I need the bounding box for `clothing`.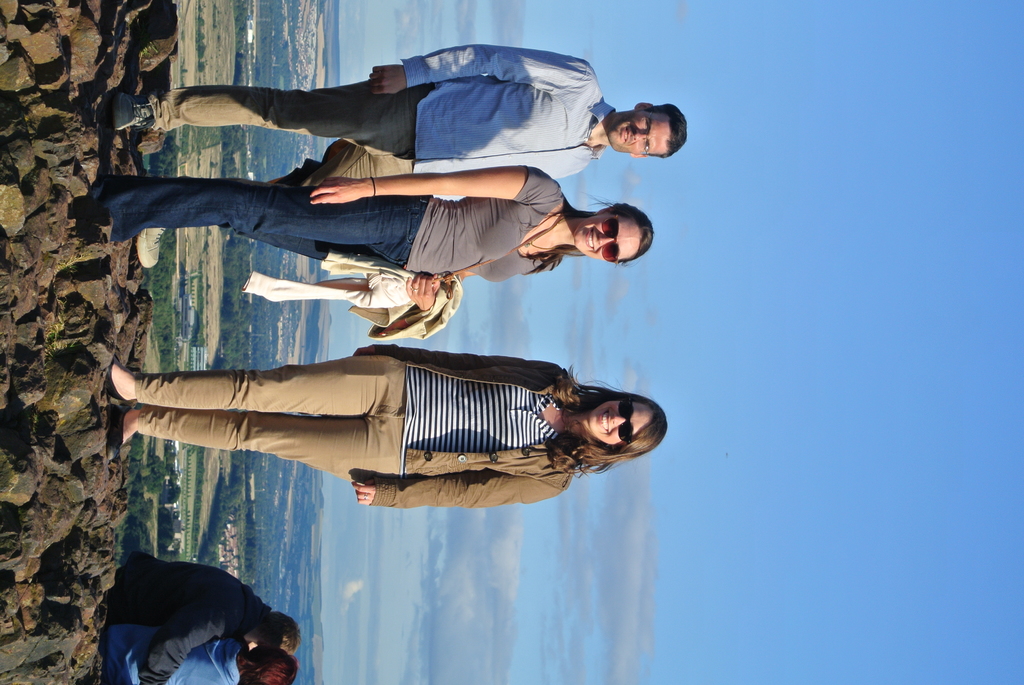
Here it is: 110:553:269:684.
